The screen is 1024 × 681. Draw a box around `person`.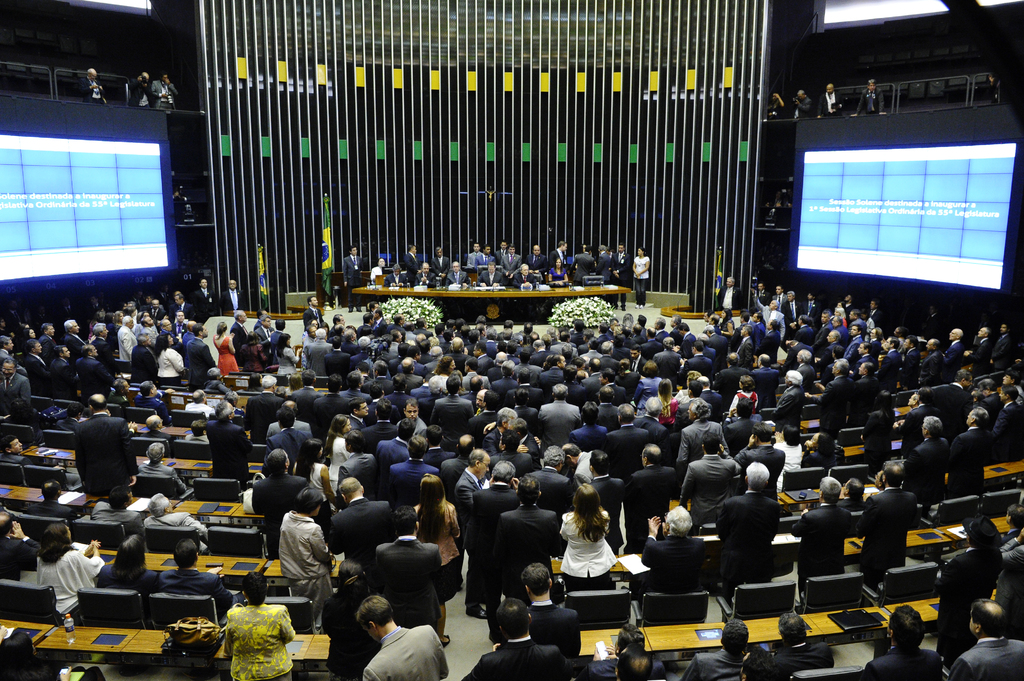
crop(1, 622, 55, 680).
